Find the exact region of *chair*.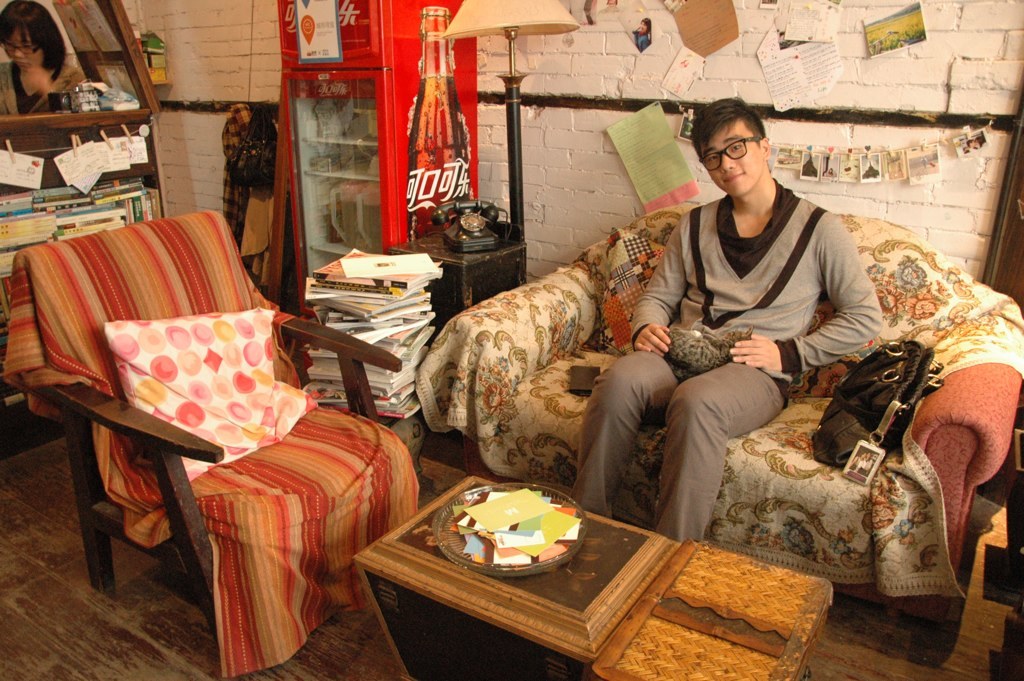
Exact region: left=10, top=204, right=424, bottom=672.
